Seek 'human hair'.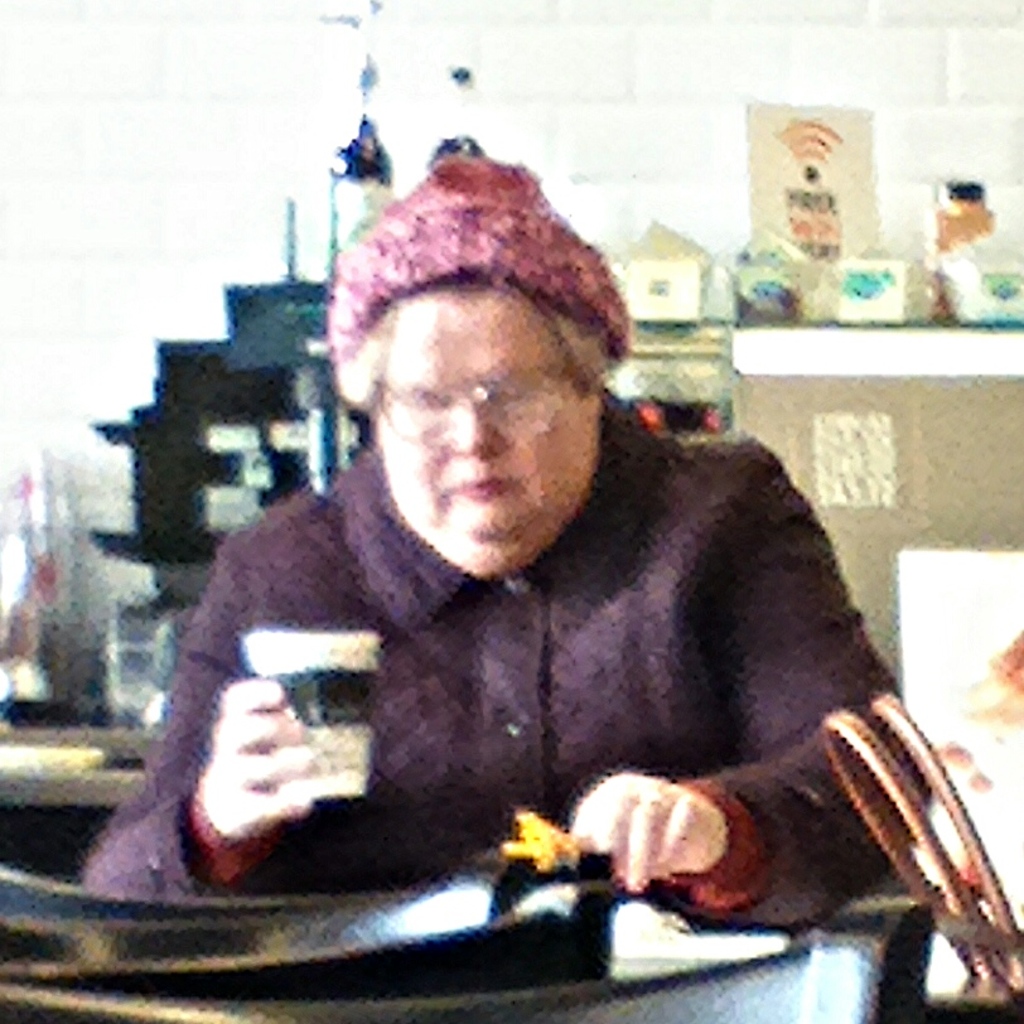
bbox(542, 294, 607, 388).
